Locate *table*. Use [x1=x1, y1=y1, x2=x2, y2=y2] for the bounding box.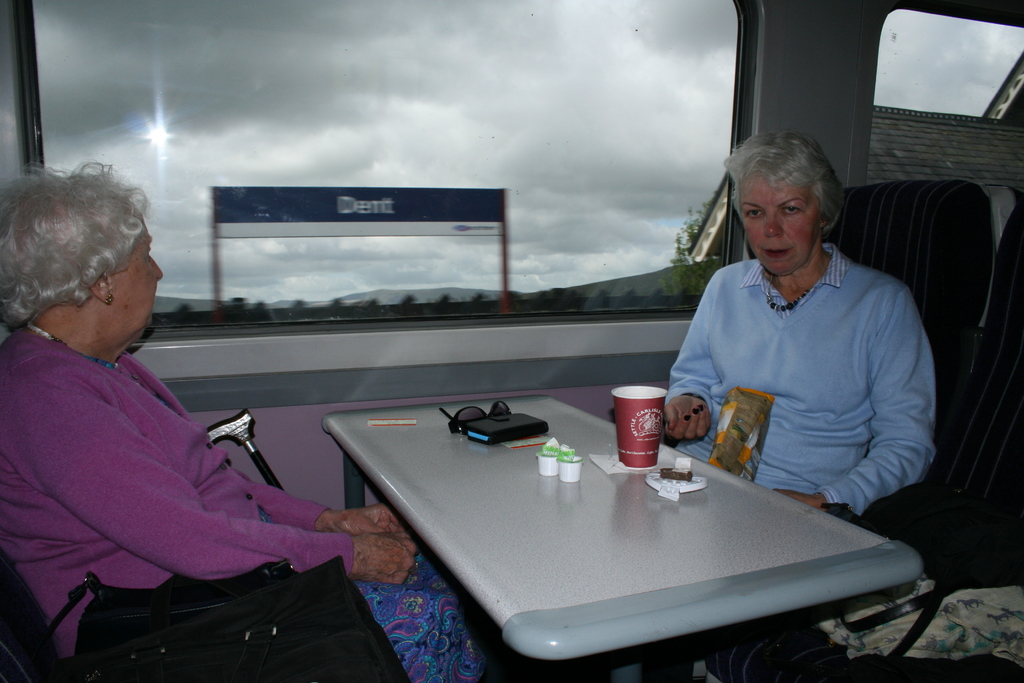
[x1=319, y1=398, x2=925, y2=682].
